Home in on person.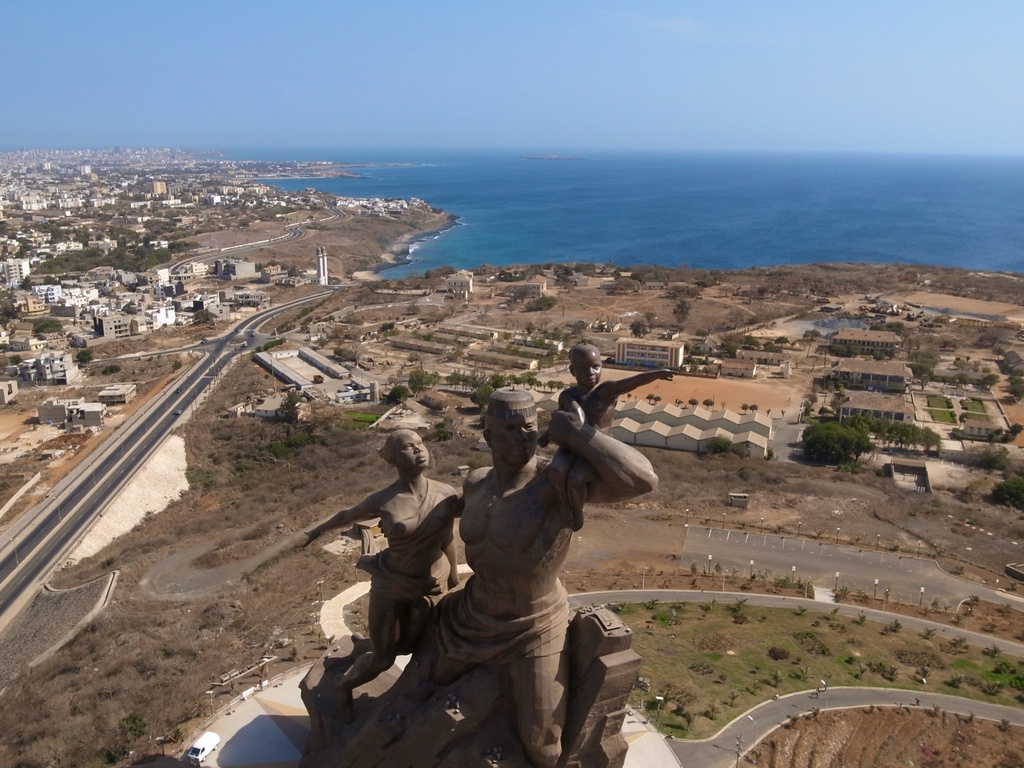
Homed in at BBox(376, 382, 660, 767).
